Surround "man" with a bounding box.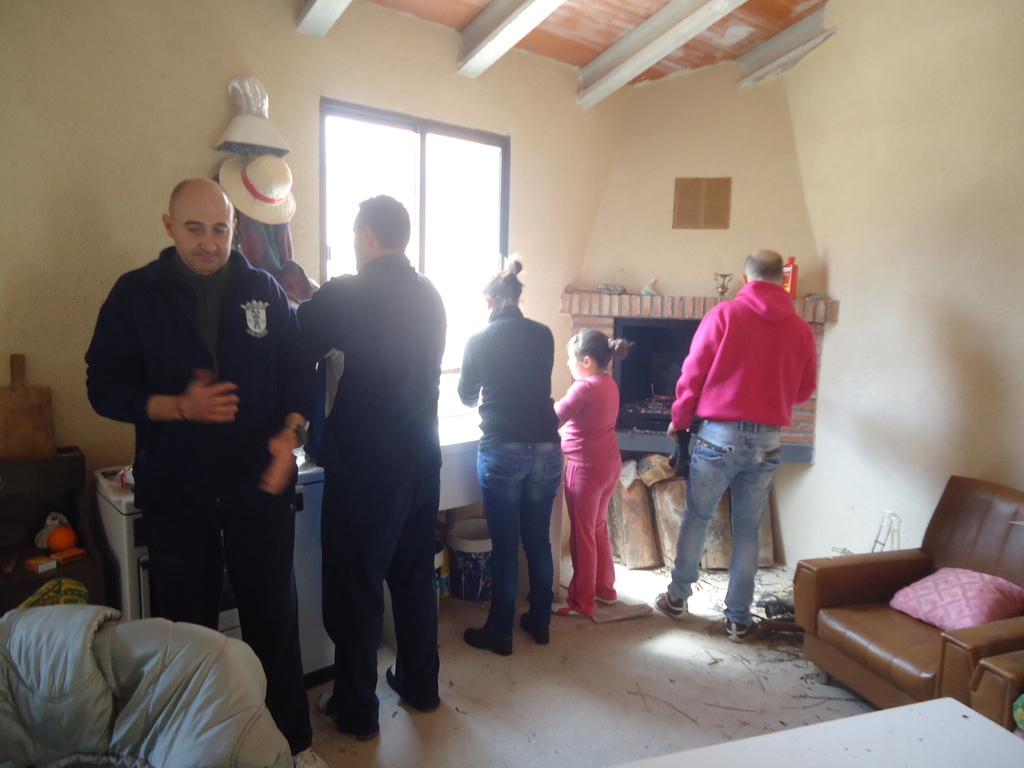
80, 172, 313, 767.
